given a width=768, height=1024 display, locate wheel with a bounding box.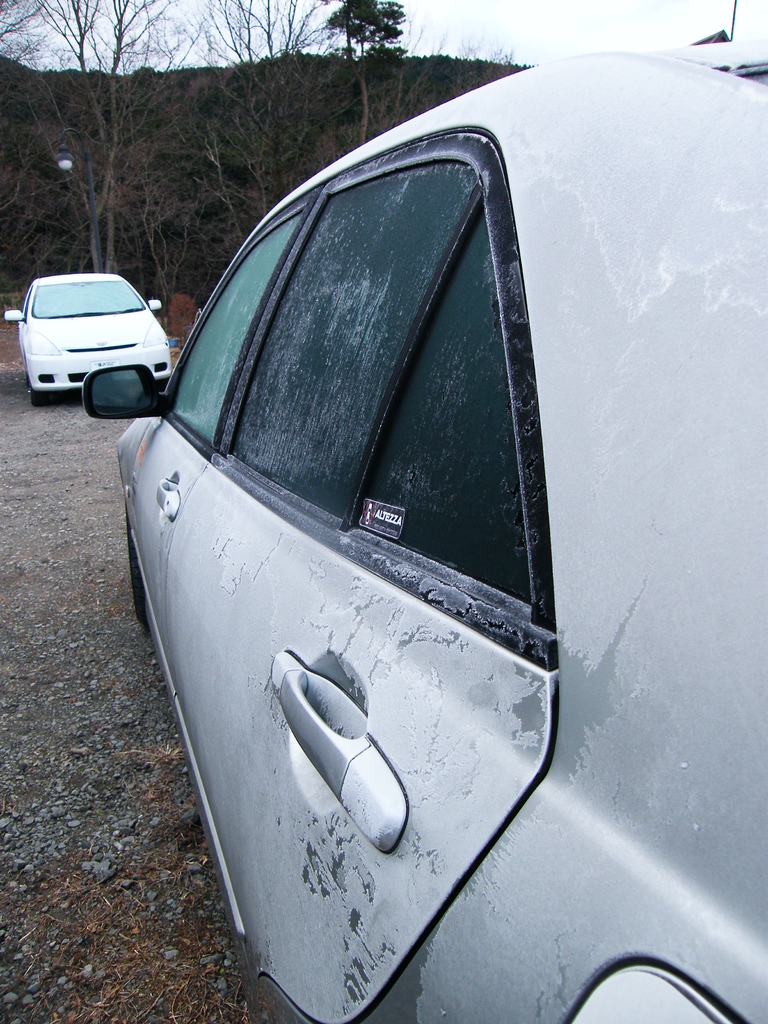
Located: [x1=26, y1=387, x2=58, y2=410].
